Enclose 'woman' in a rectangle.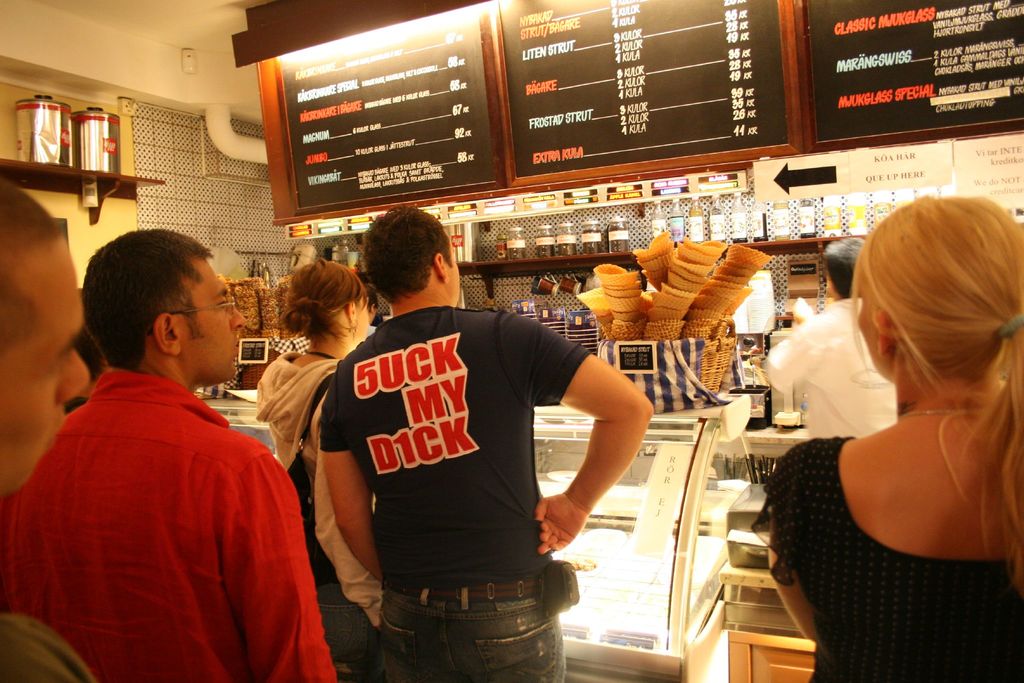
[left=252, top=255, right=373, bottom=682].
